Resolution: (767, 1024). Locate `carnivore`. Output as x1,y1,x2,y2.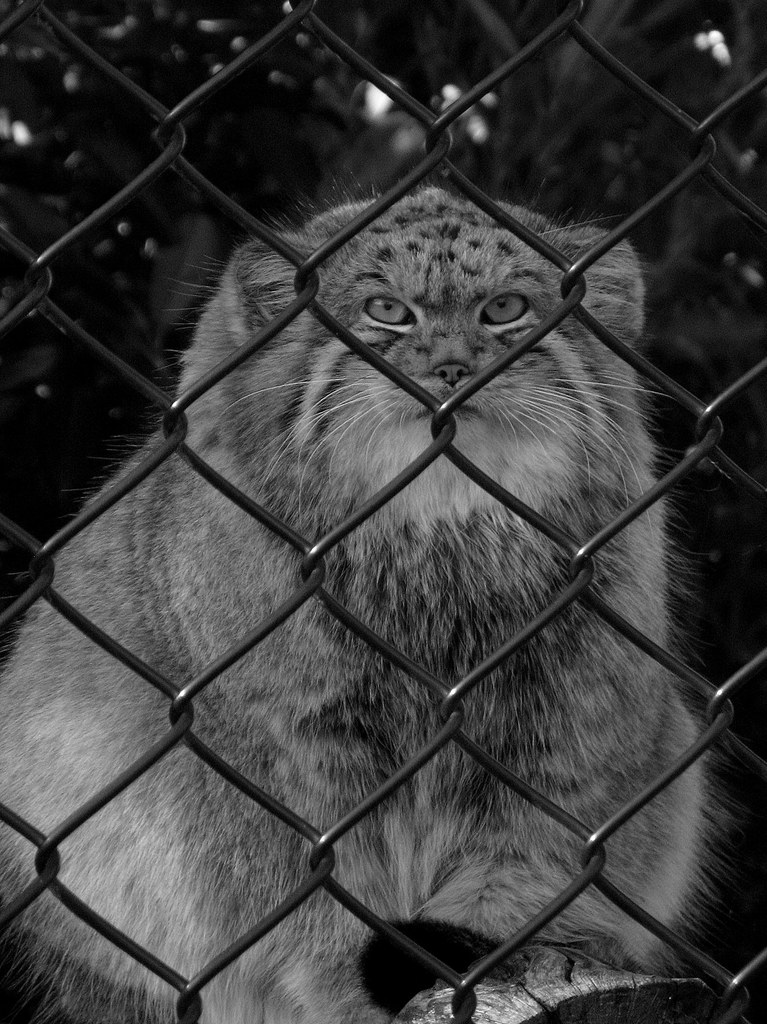
0,113,764,1000.
